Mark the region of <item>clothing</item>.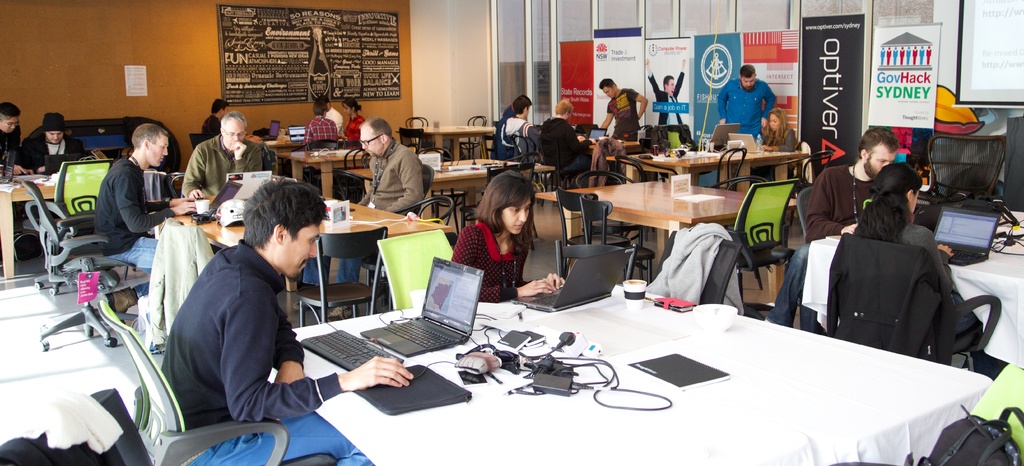
Region: l=787, t=160, r=898, b=244.
